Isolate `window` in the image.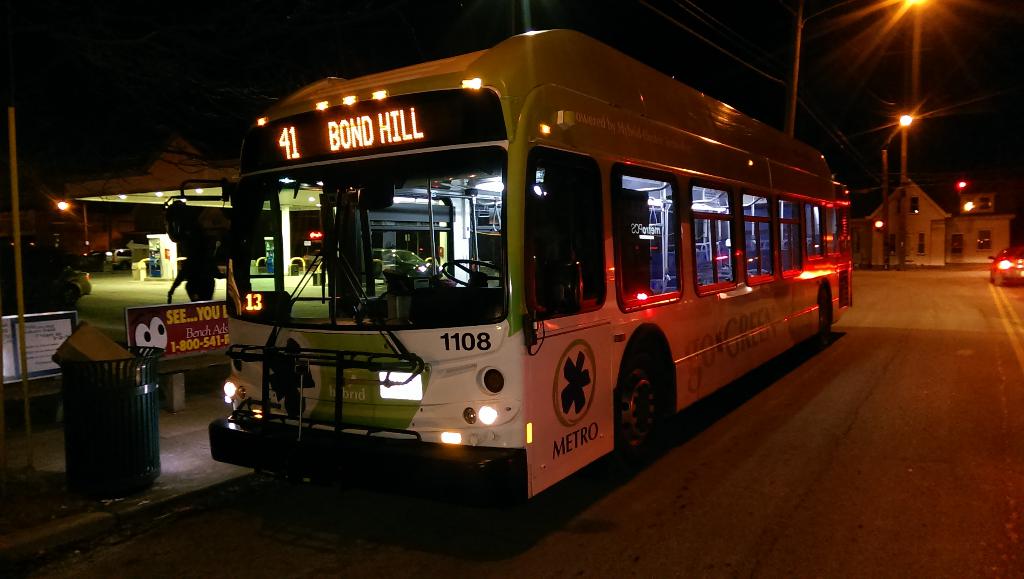
Isolated region: pyautogui.locateOnScreen(803, 199, 821, 261).
